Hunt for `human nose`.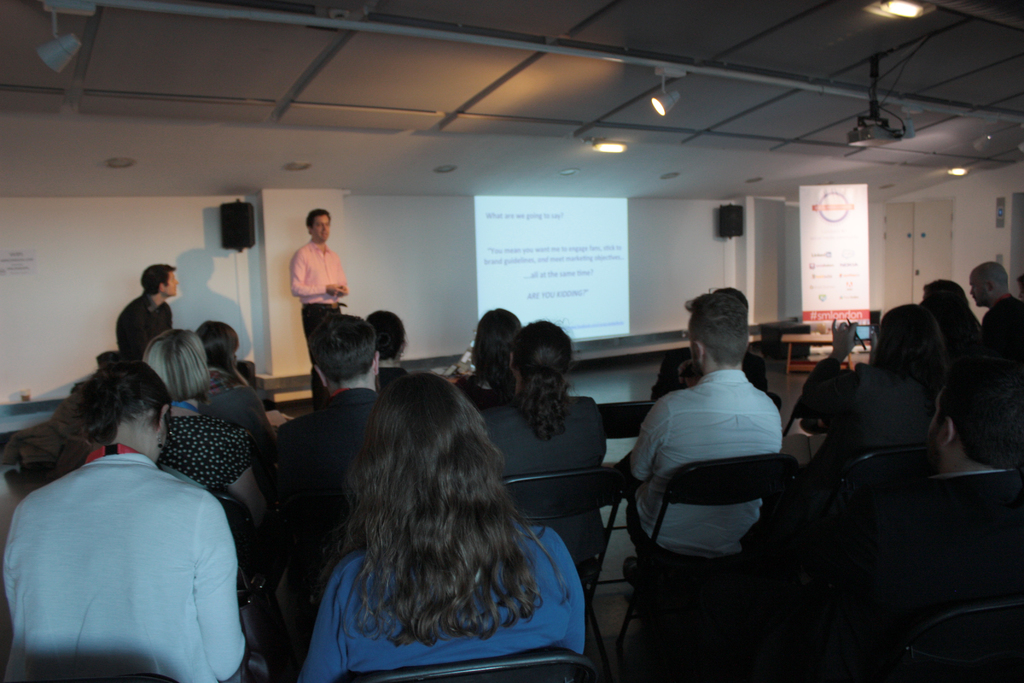
Hunted down at 321:222:326:231.
